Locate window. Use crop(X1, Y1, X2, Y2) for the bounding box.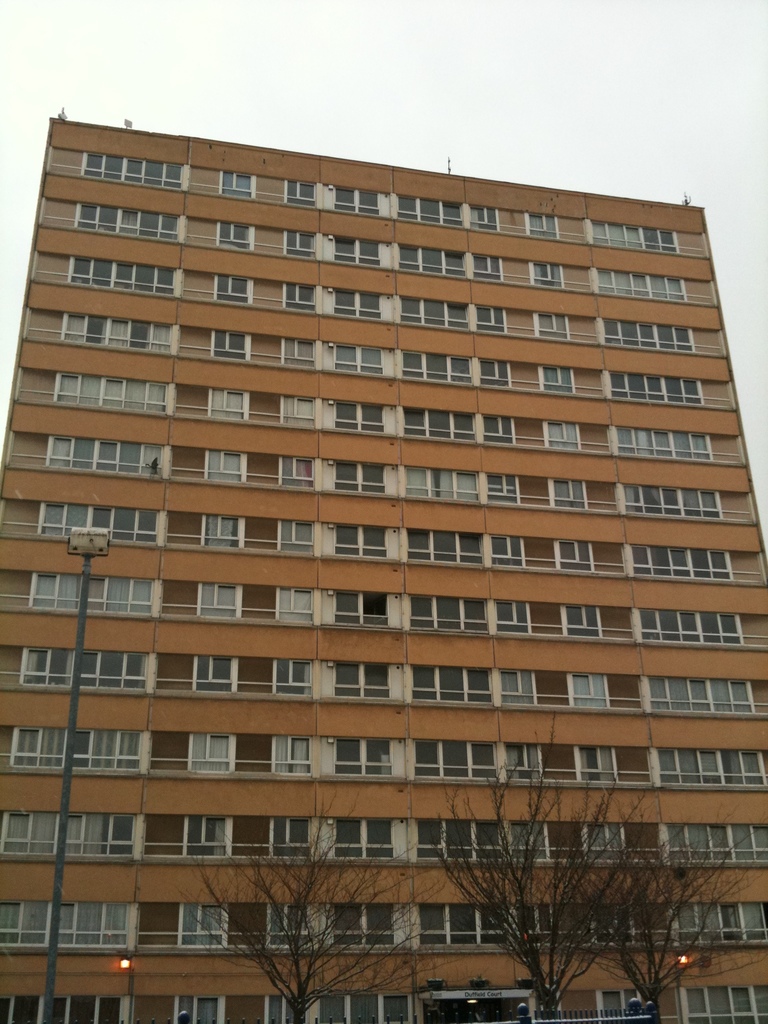
crop(577, 748, 618, 780).
